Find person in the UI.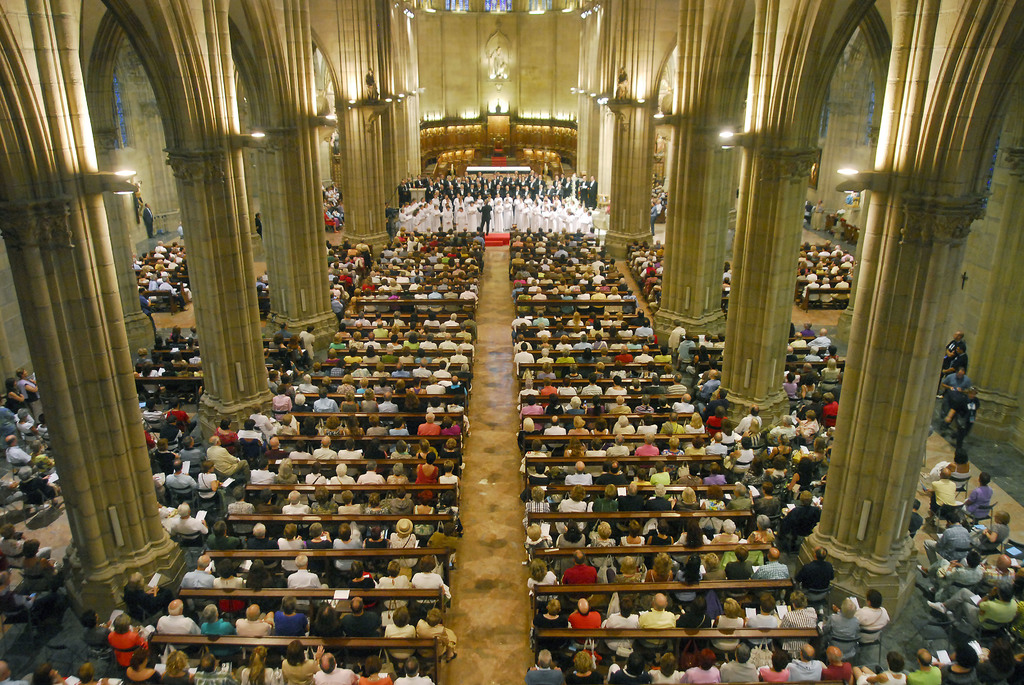
UI element at bbox(991, 555, 1013, 580).
